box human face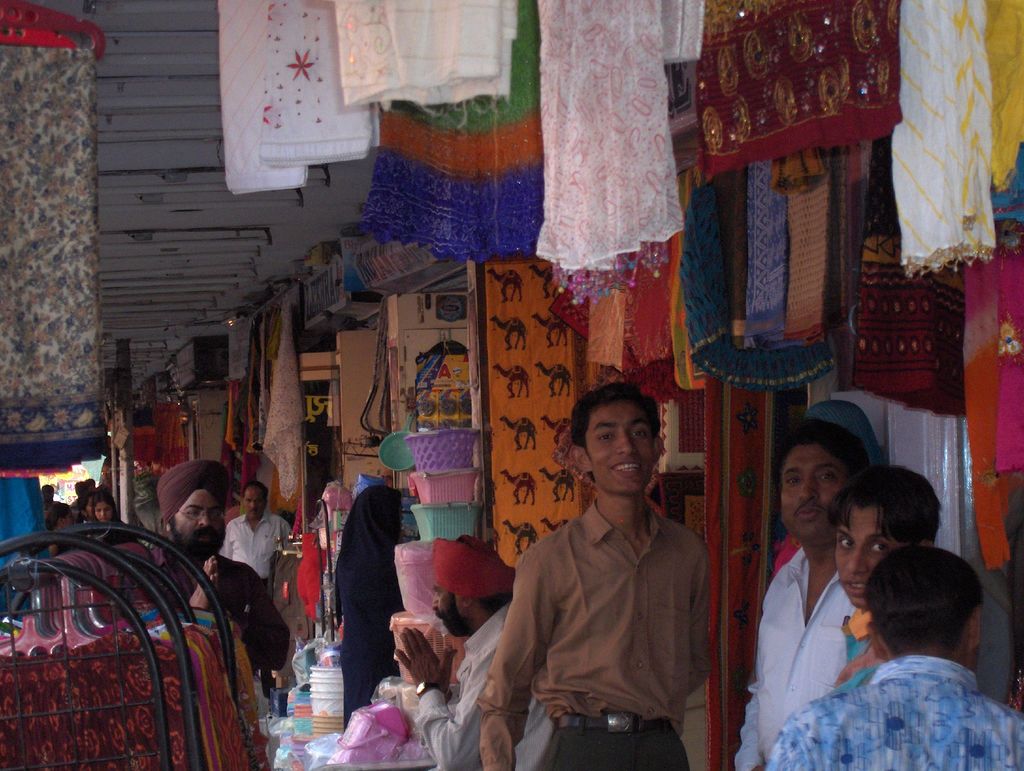
175:490:225:556
